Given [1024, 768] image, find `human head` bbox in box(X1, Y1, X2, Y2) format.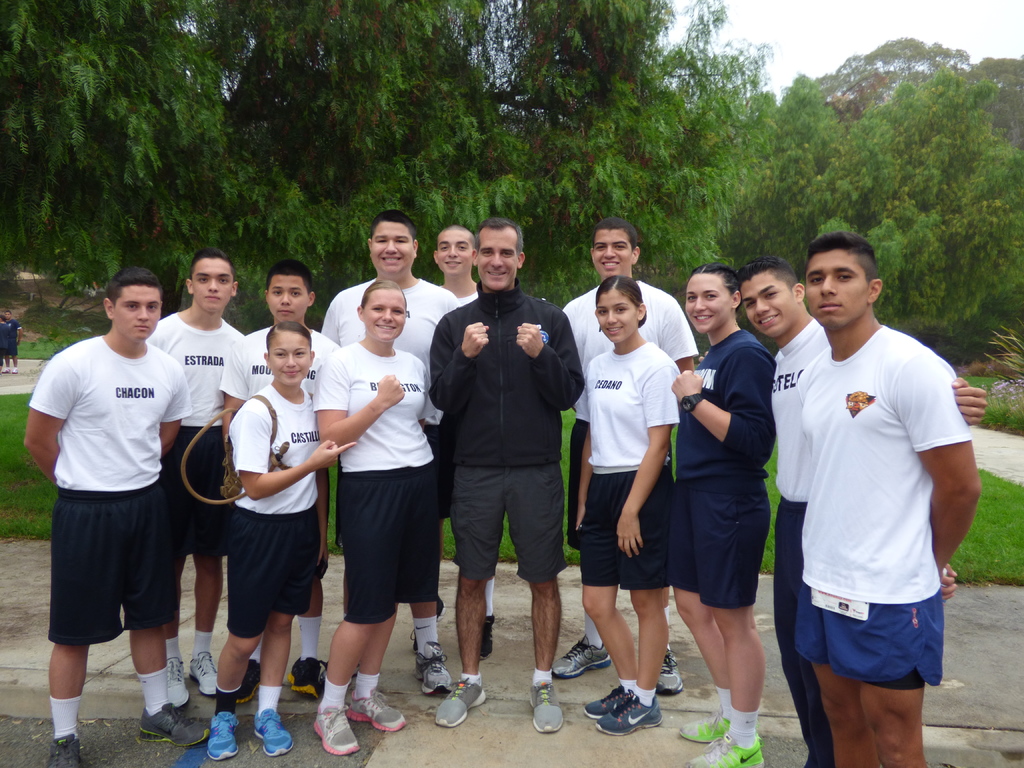
box(183, 246, 239, 309).
